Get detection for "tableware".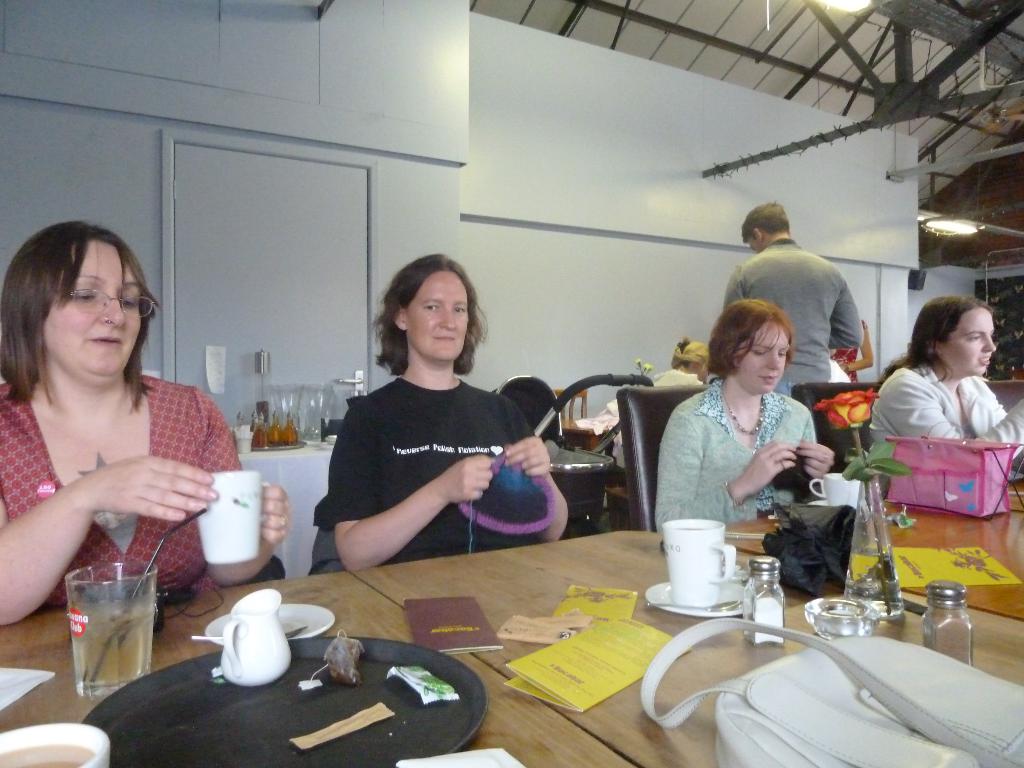
Detection: BBox(192, 633, 228, 641).
